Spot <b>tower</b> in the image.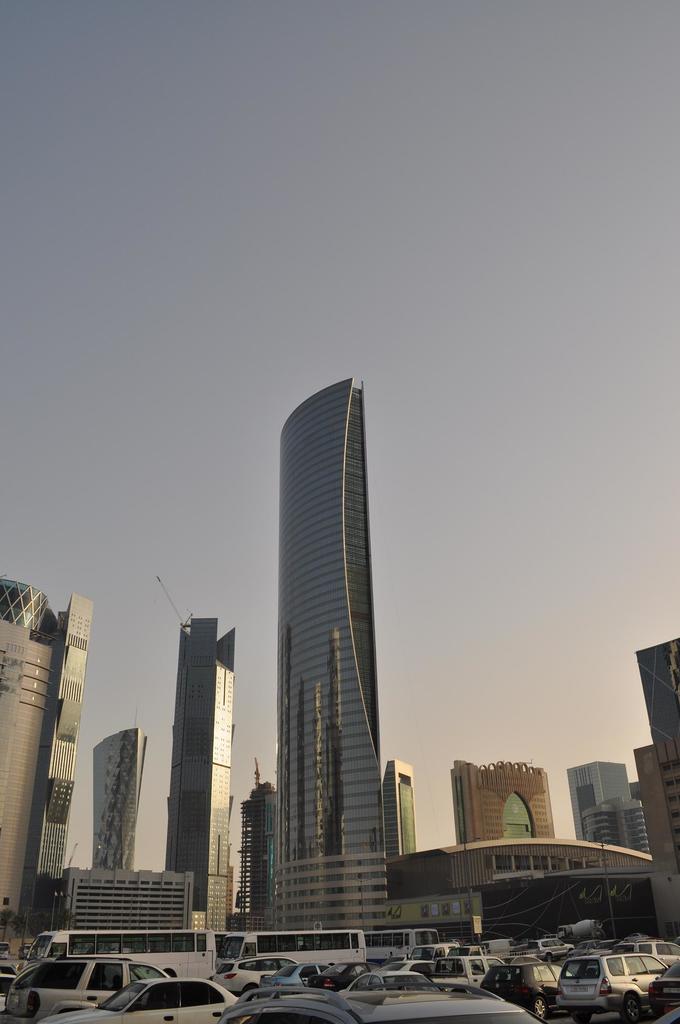
<b>tower</b> found at Rect(63, 867, 197, 930).
